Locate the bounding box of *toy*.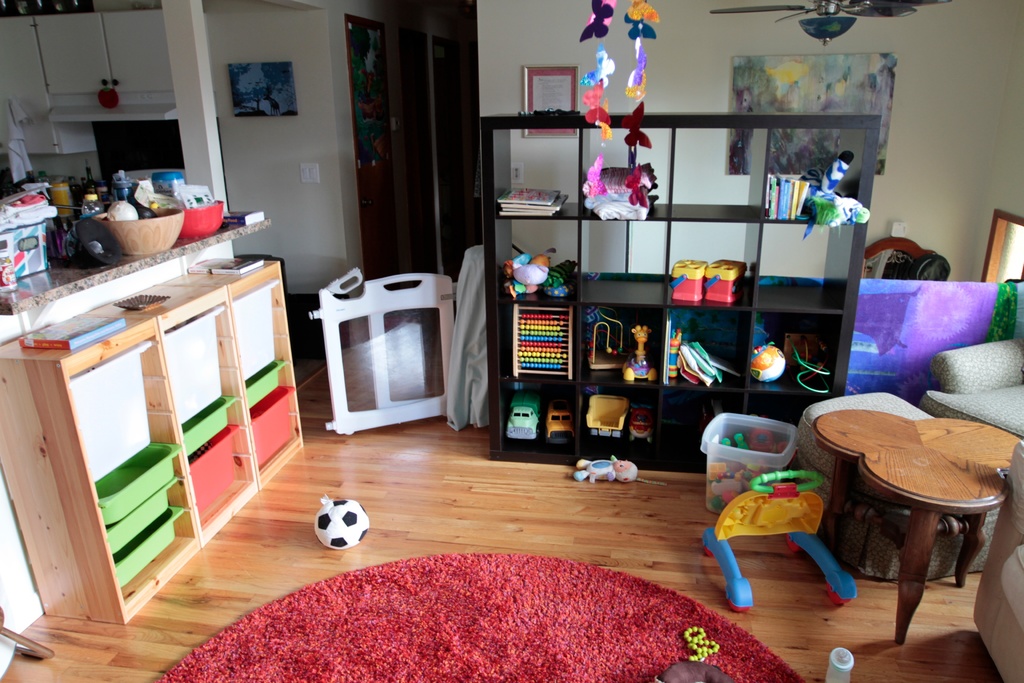
Bounding box: 621 3 660 42.
